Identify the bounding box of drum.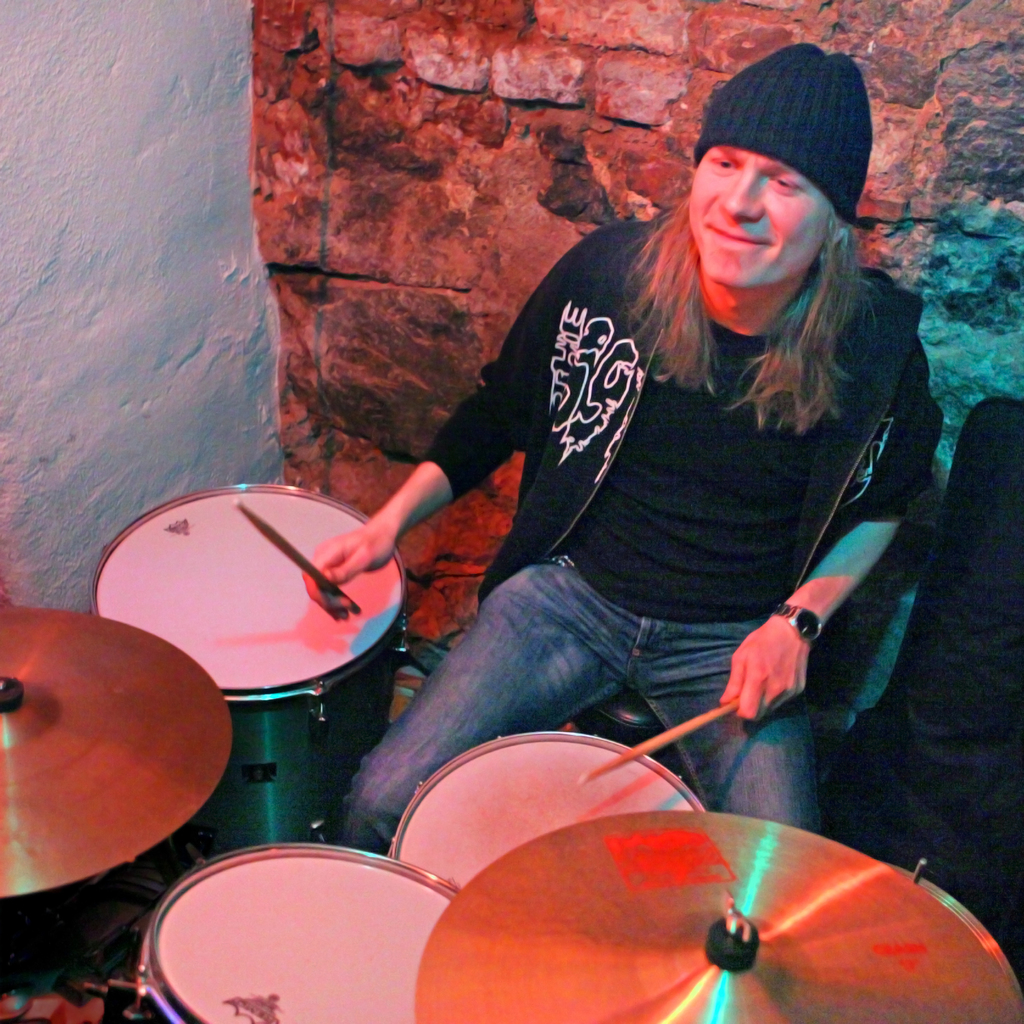
(387,732,702,888).
